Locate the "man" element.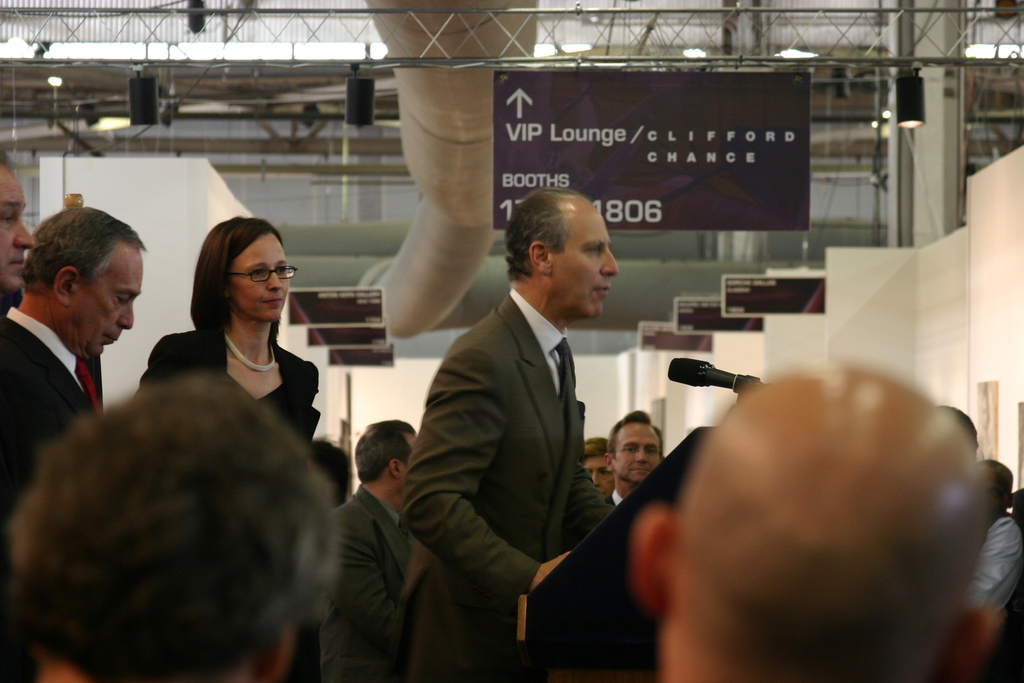
Element bbox: {"x1": 581, "y1": 433, "x2": 625, "y2": 506}.
